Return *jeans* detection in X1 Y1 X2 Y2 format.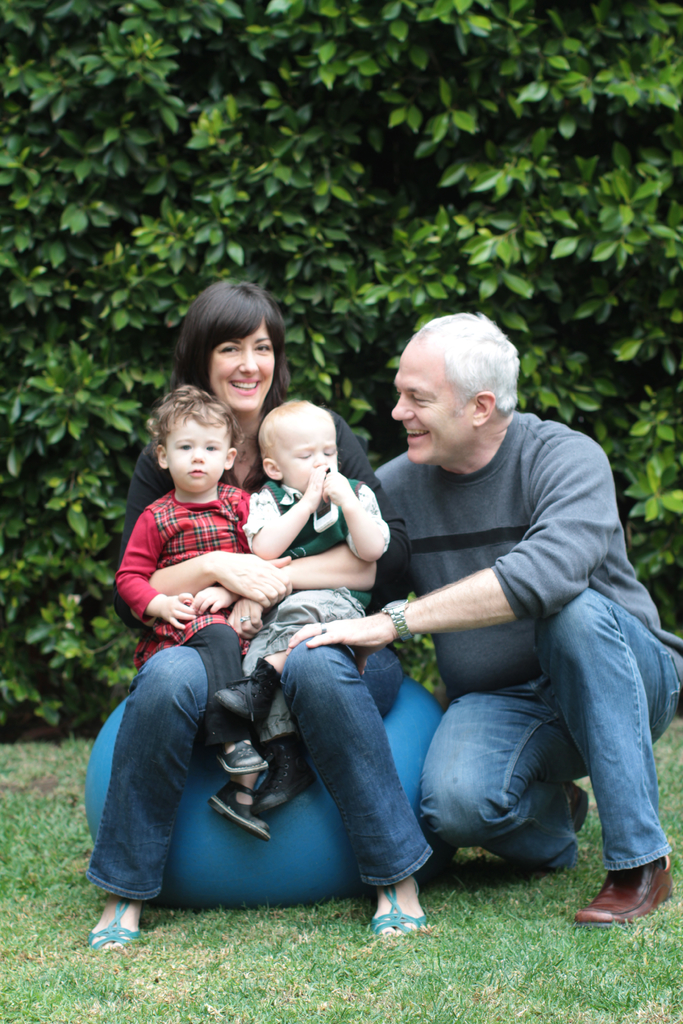
418 588 682 872.
